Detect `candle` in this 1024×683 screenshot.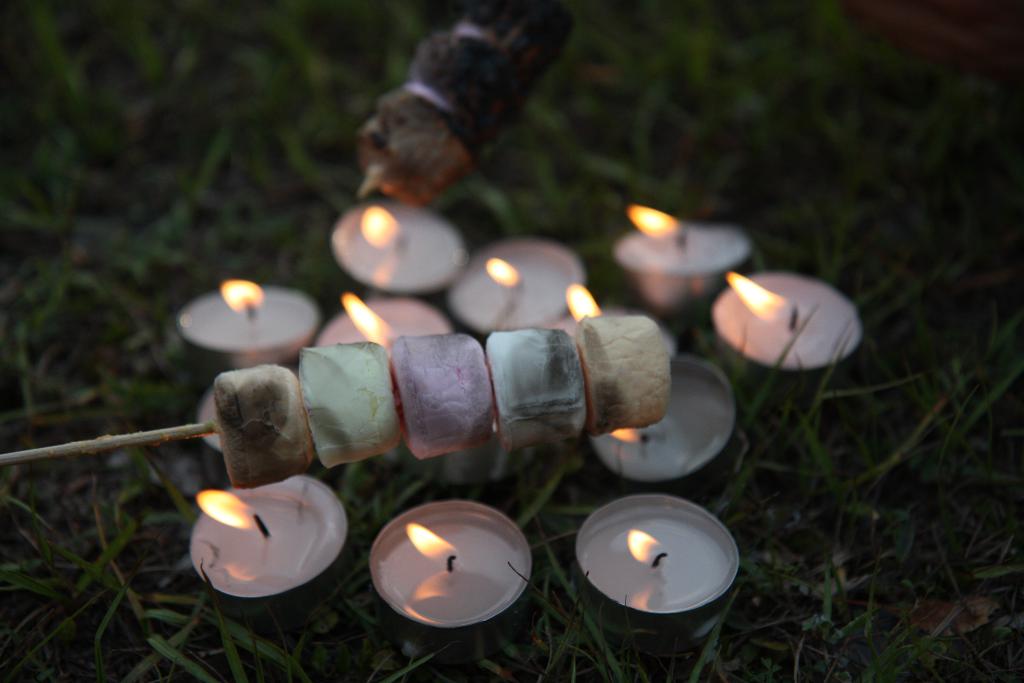
Detection: 305 290 454 352.
